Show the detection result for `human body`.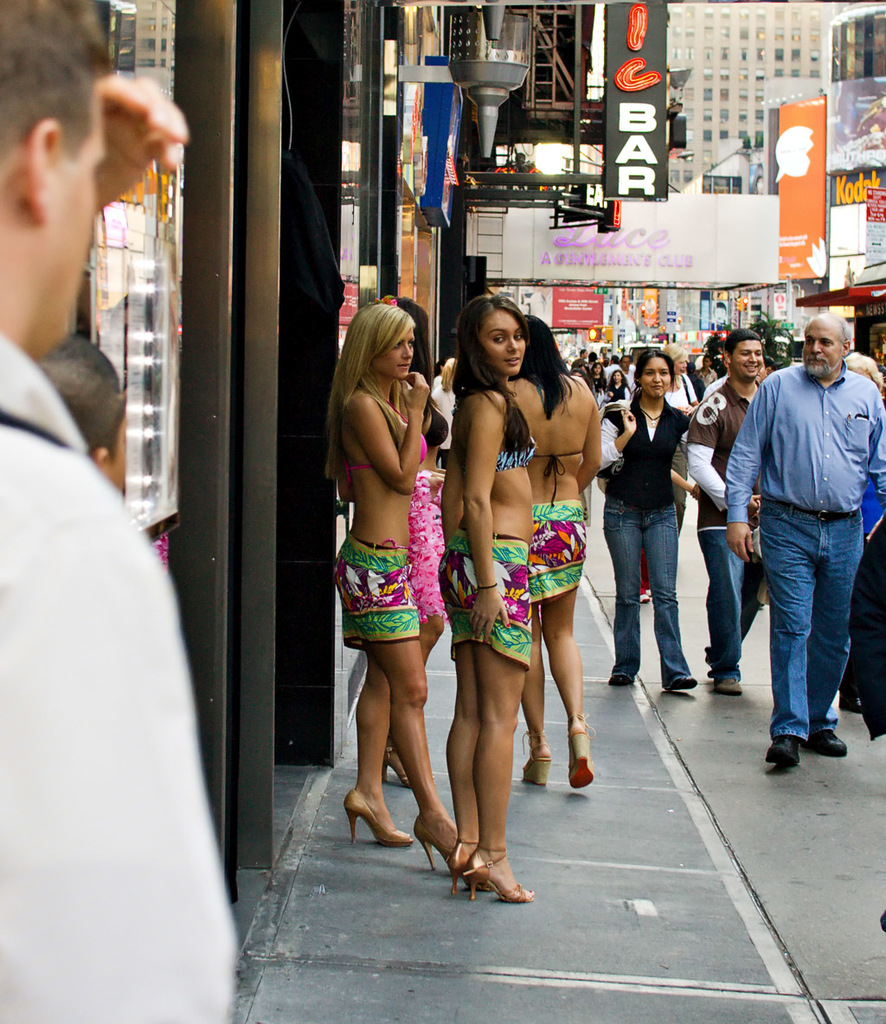
rect(0, 0, 247, 1023).
